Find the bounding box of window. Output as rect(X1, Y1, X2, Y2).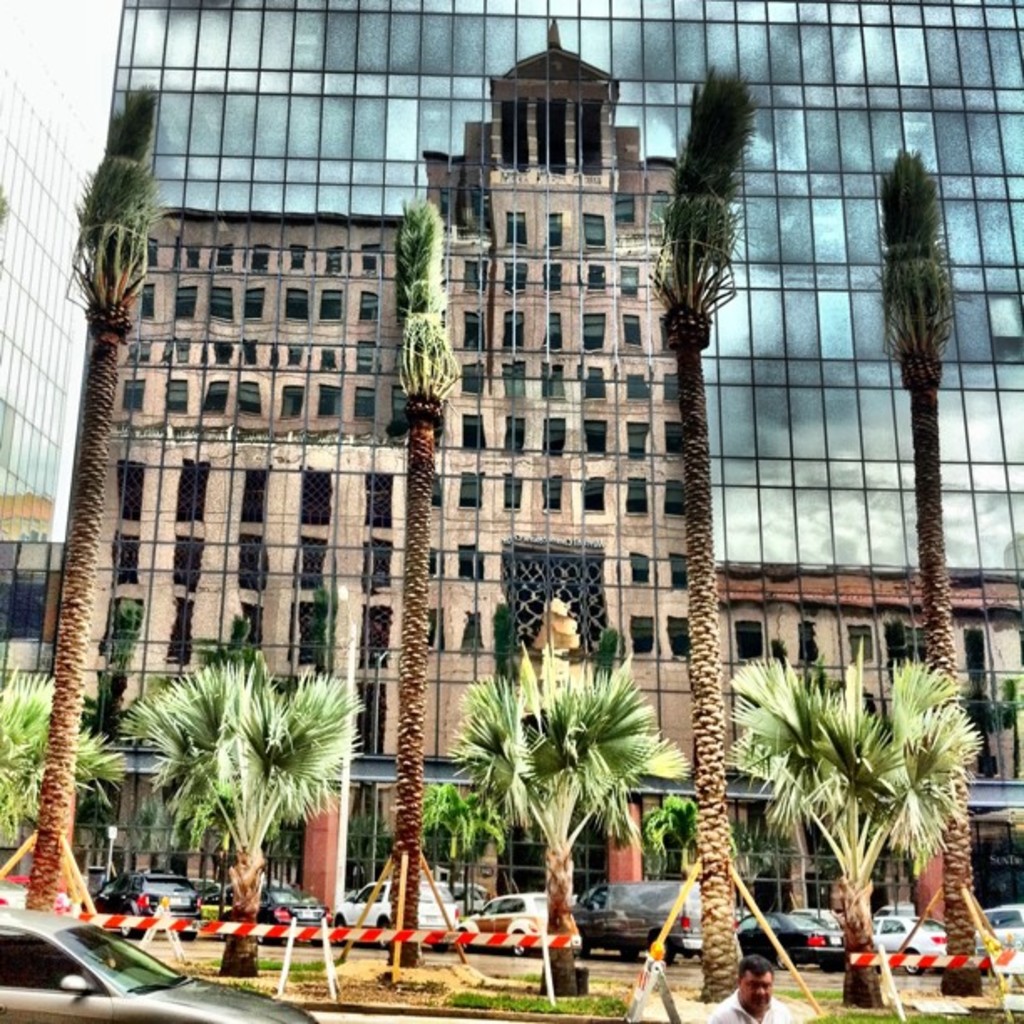
rect(581, 413, 614, 452).
